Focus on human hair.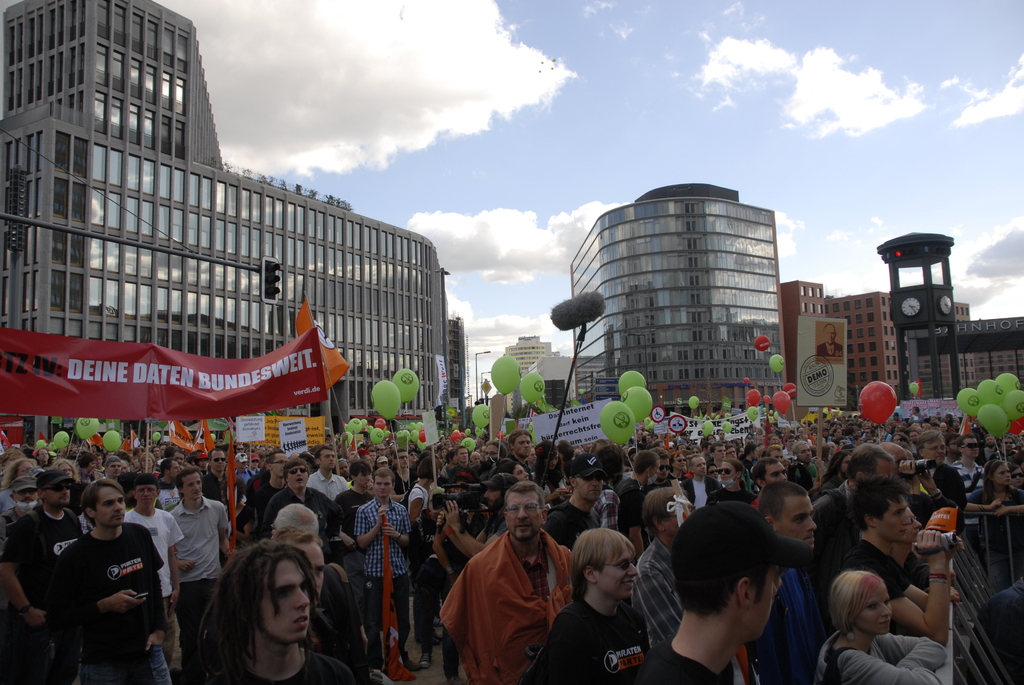
Focused at 502/478/551/526.
